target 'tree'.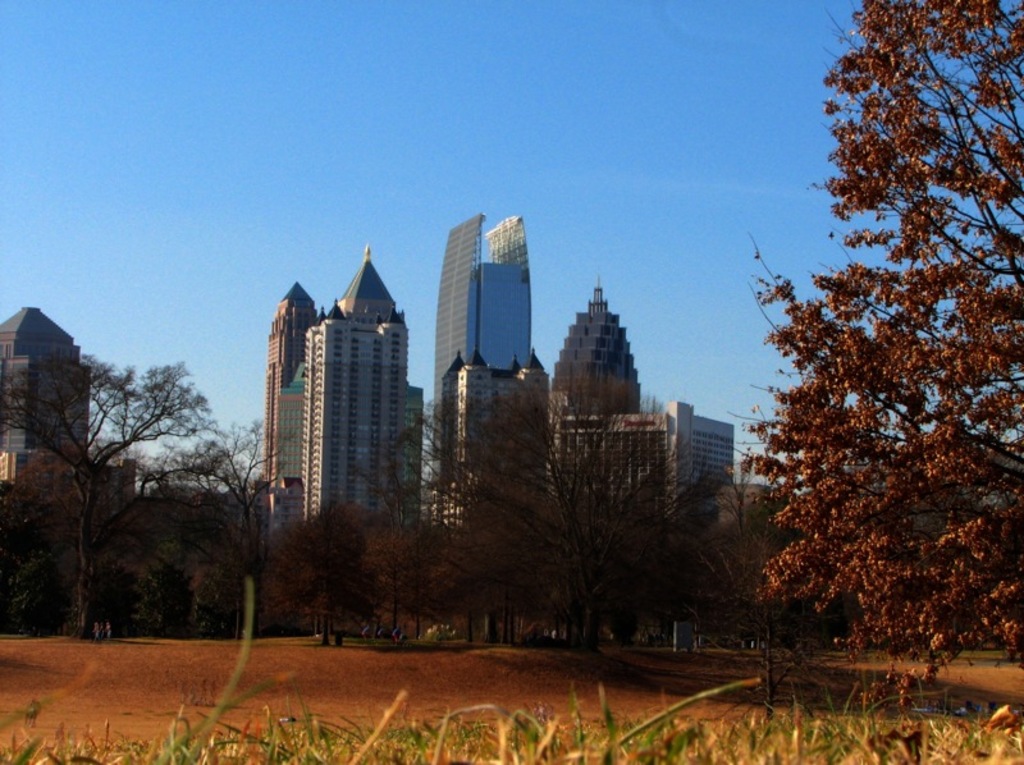
Target region: locate(357, 393, 570, 641).
